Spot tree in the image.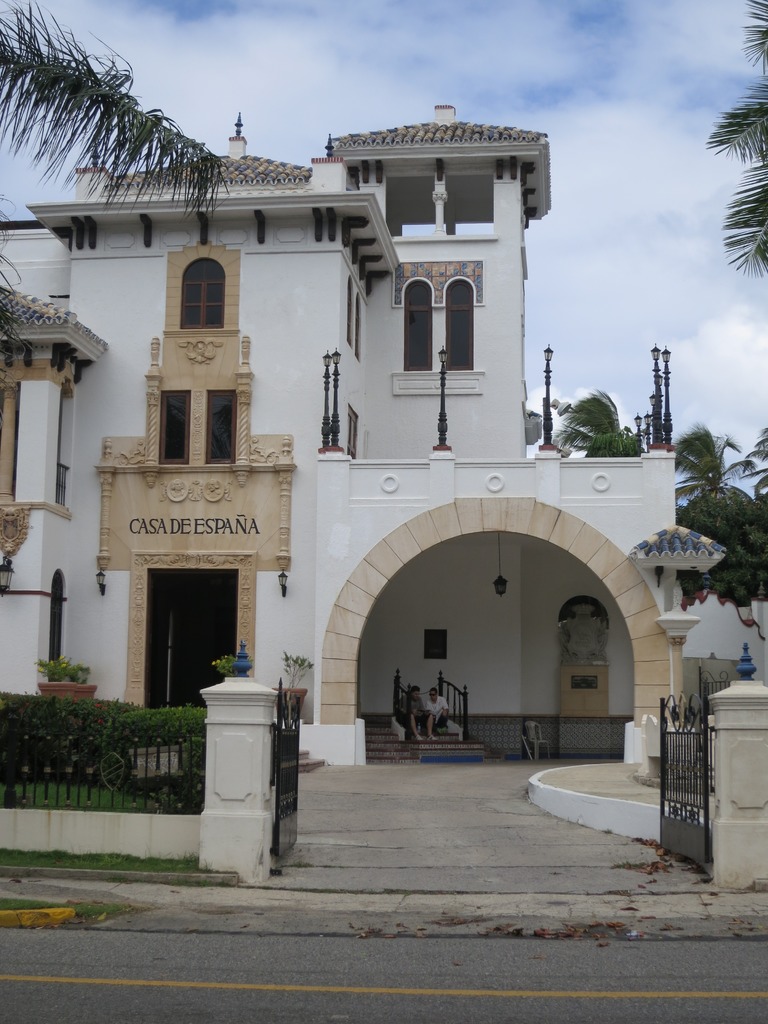
tree found at BBox(0, 0, 234, 220).
